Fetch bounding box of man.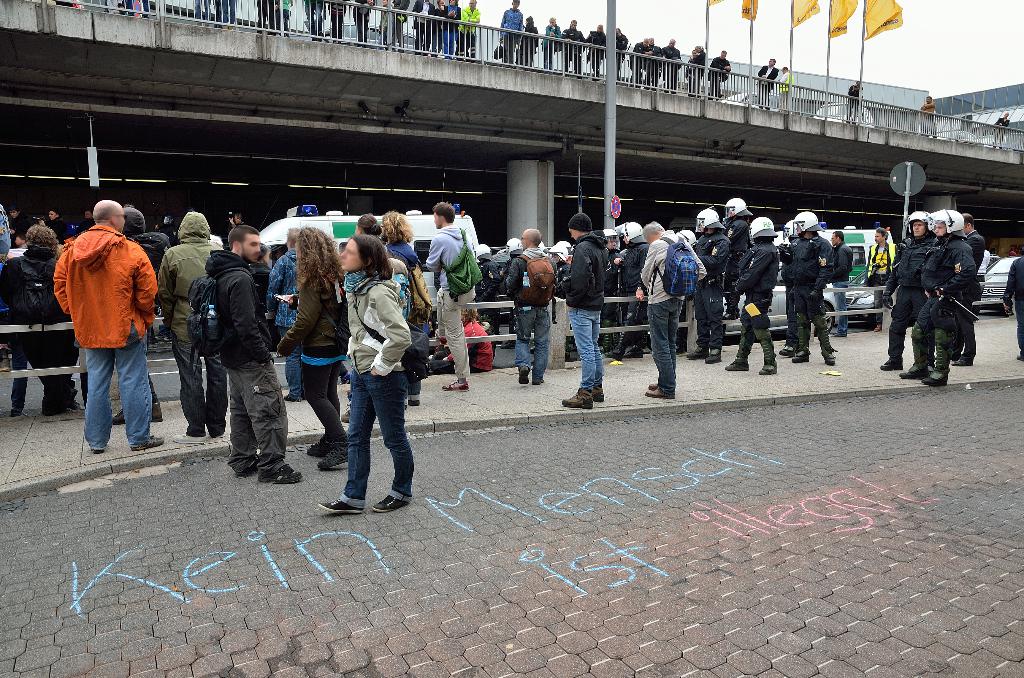
Bbox: {"x1": 550, "y1": 244, "x2": 570, "y2": 287}.
